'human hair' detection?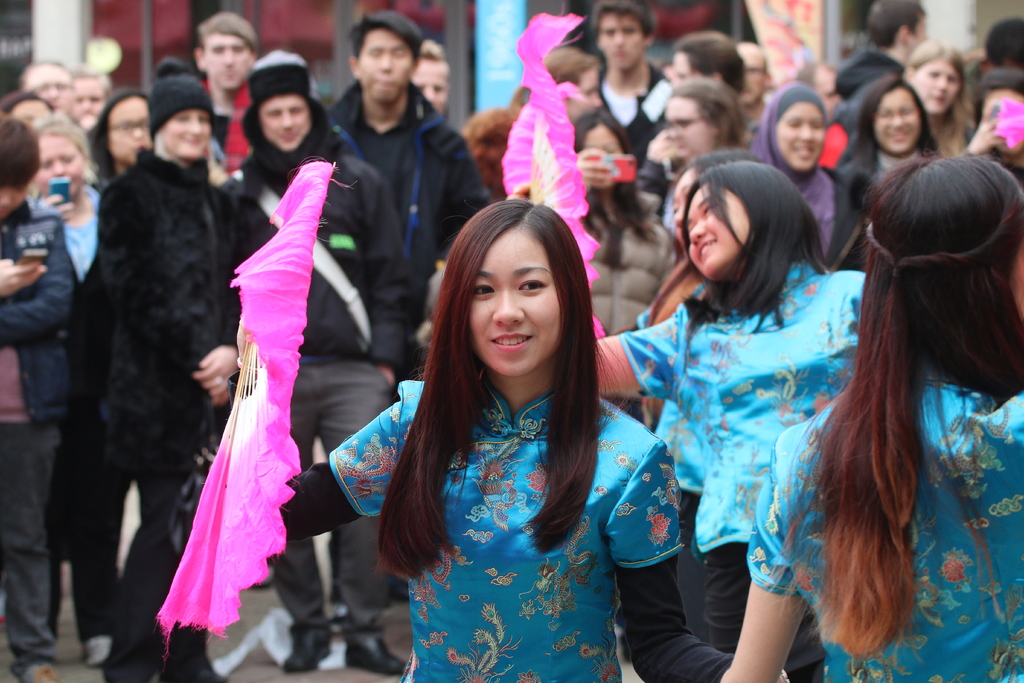
l=590, t=0, r=653, b=44
